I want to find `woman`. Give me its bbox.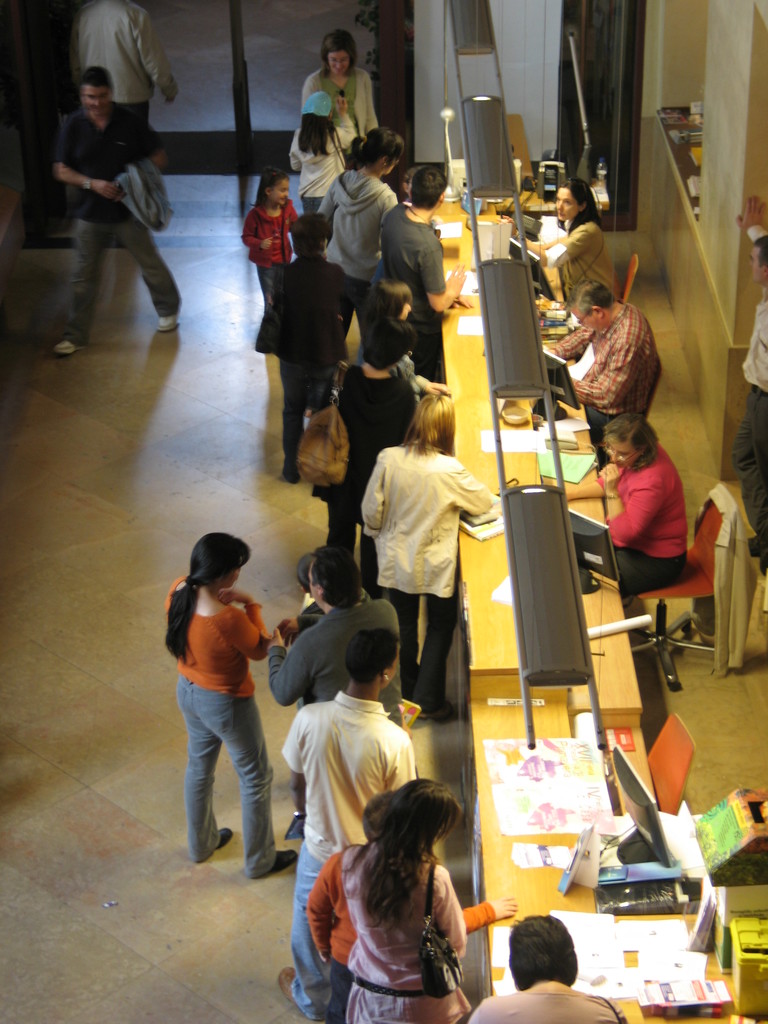
<region>520, 172, 627, 319</region>.
